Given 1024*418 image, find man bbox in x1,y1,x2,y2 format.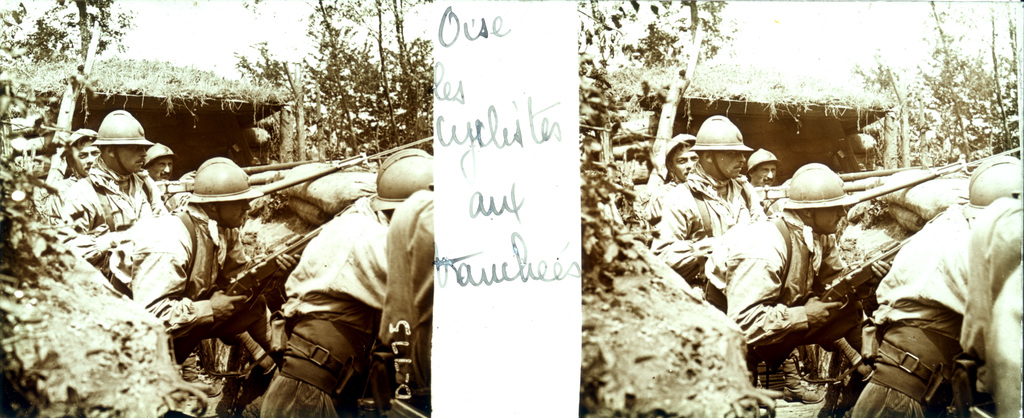
132,159,302,416.
